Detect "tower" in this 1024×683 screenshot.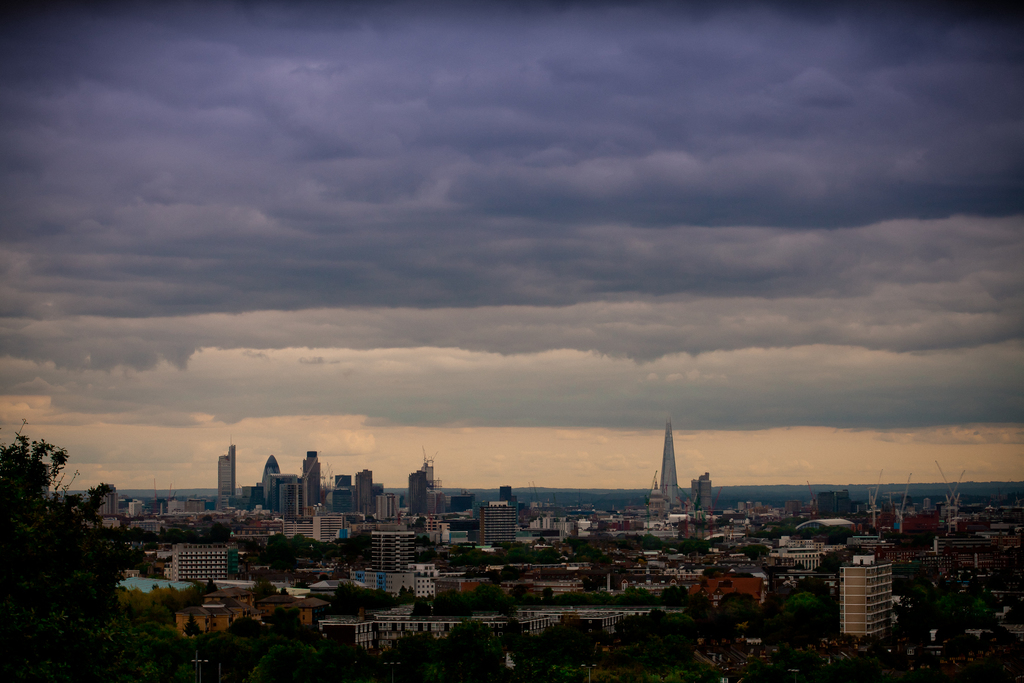
Detection: <region>257, 450, 280, 507</region>.
